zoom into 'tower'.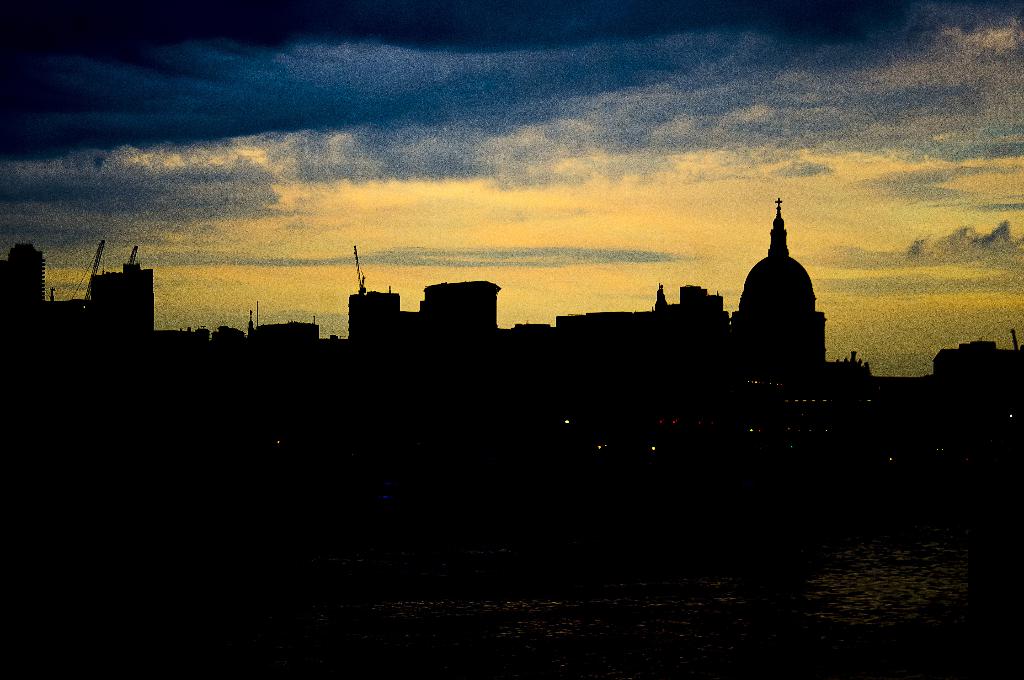
Zoom target: 735,191,857,379.
